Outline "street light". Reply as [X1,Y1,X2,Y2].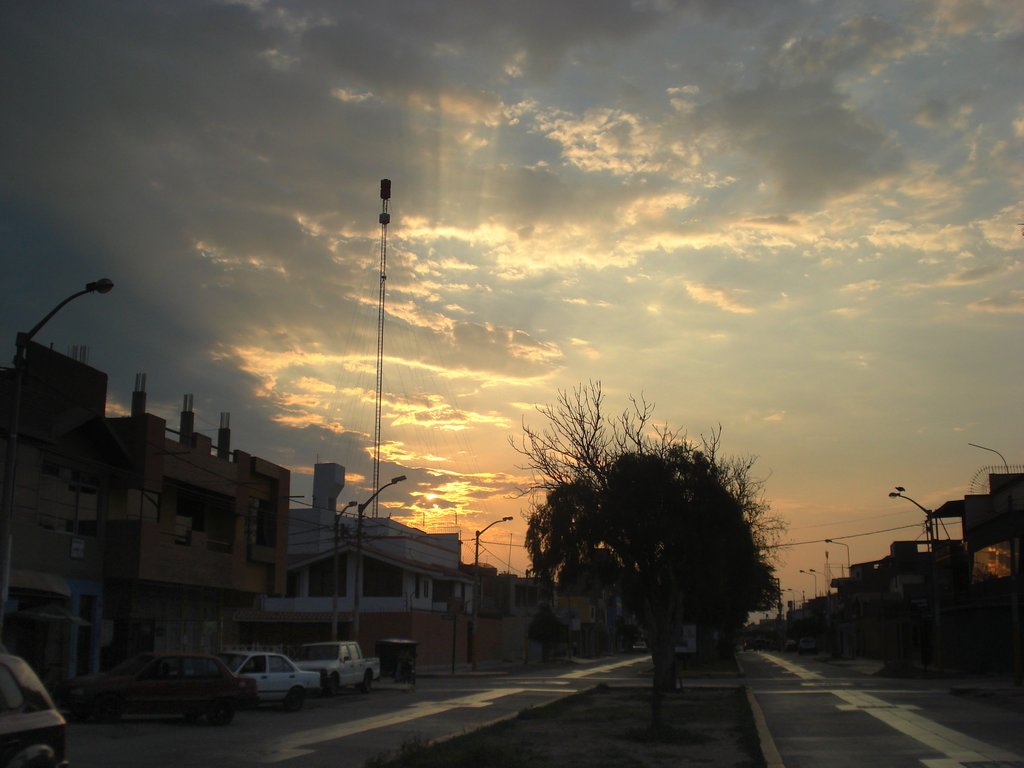
[467,511,515,672].
